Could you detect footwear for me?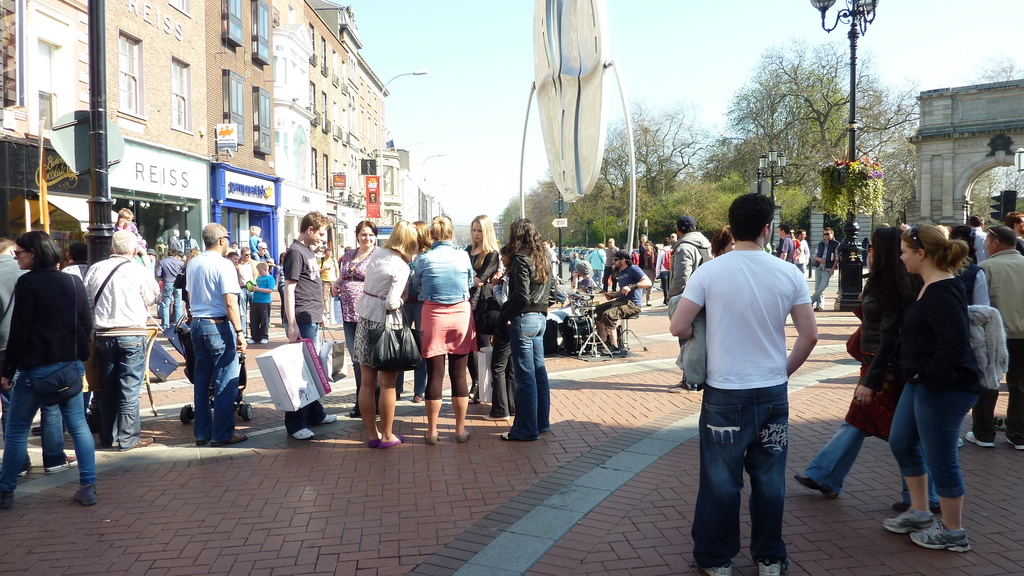
Detection result: (left=72, top=482, right=95, bottom=506).
